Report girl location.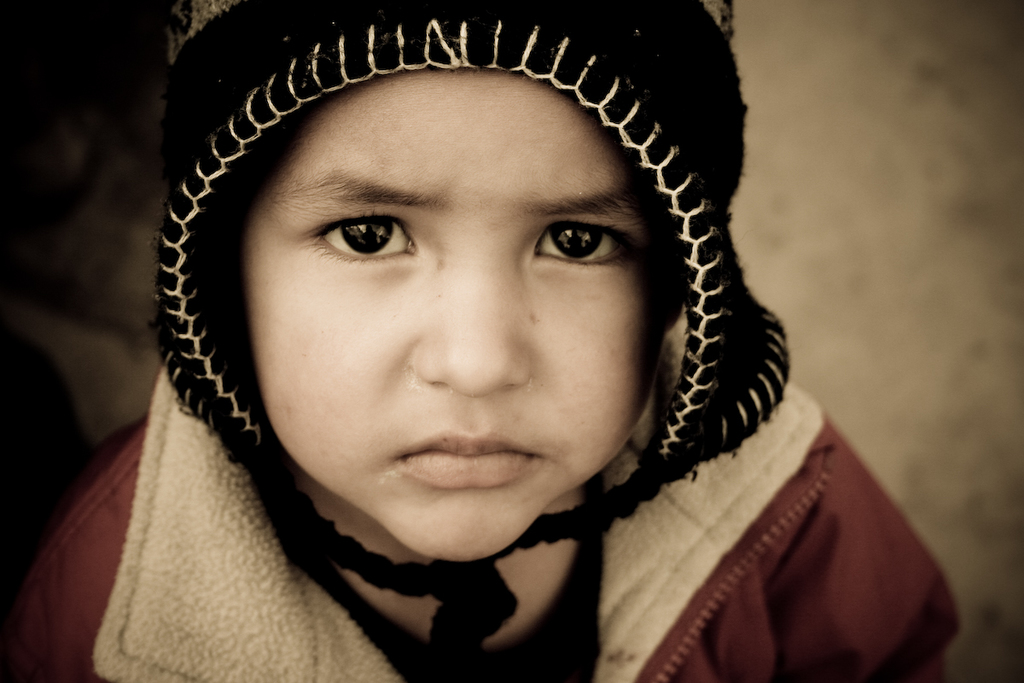
Report: bbox=[11, 0, 958, 682].
